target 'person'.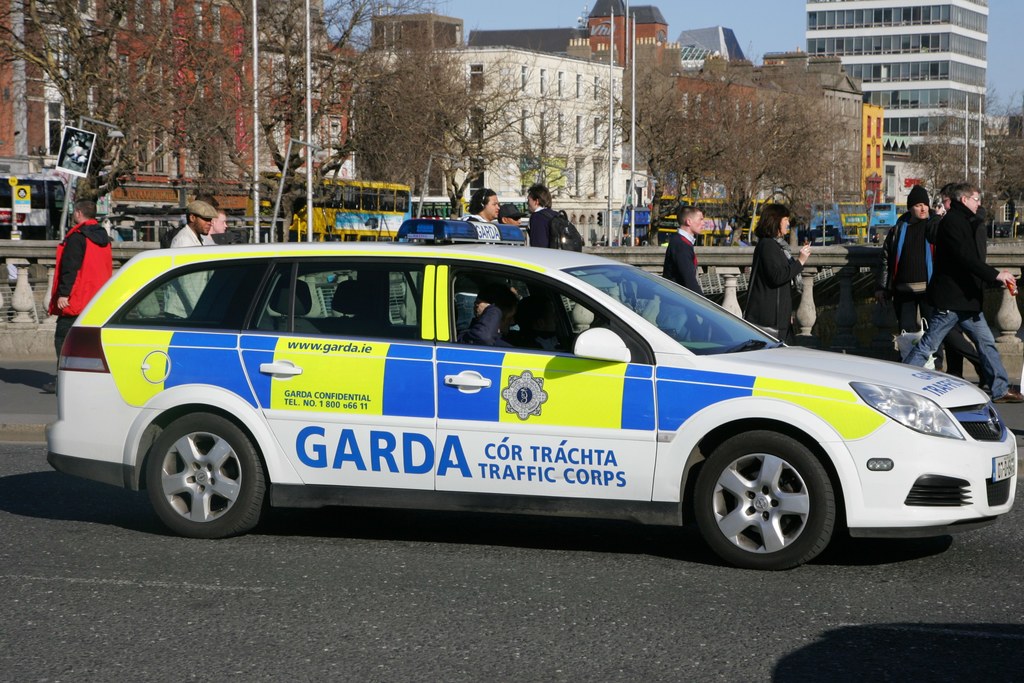
Target region: bbox(496, 203, 524, 246).
